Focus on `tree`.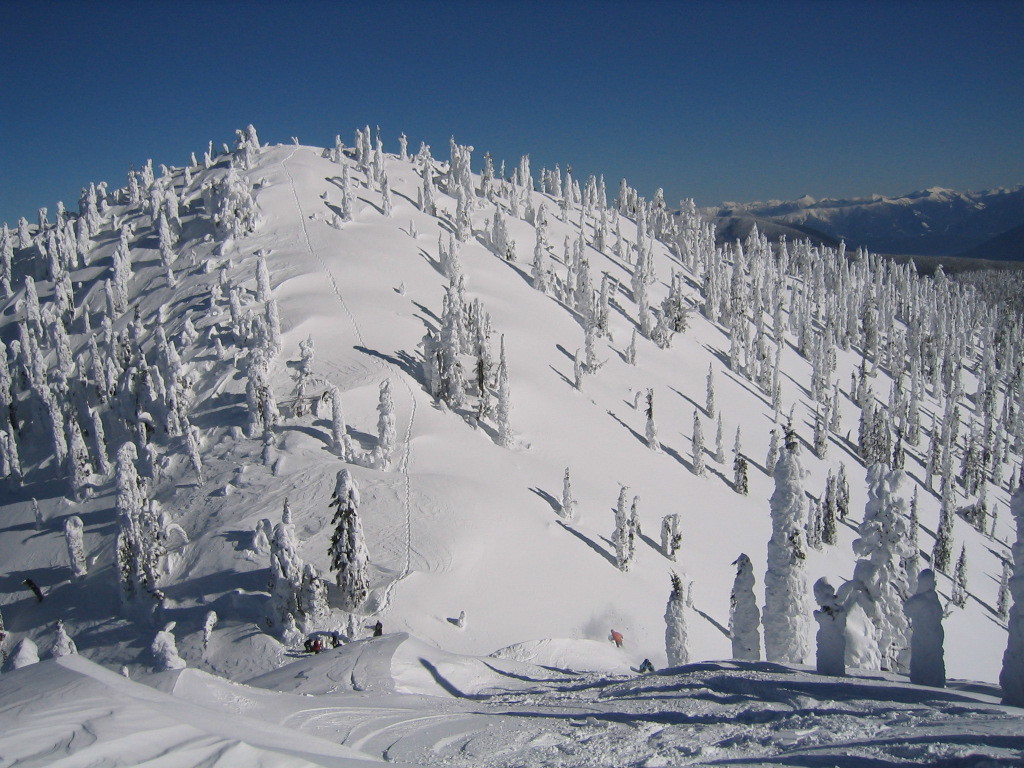
Focused at 290, 137, 299, 145.
